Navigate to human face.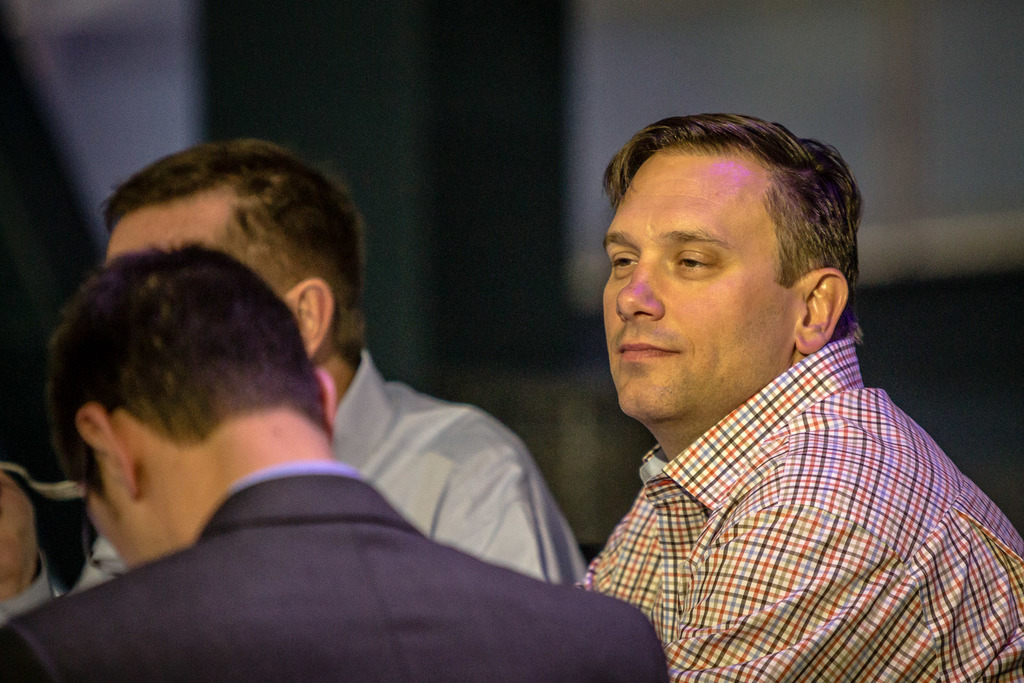
Navigation target: 603/150/792/420.
